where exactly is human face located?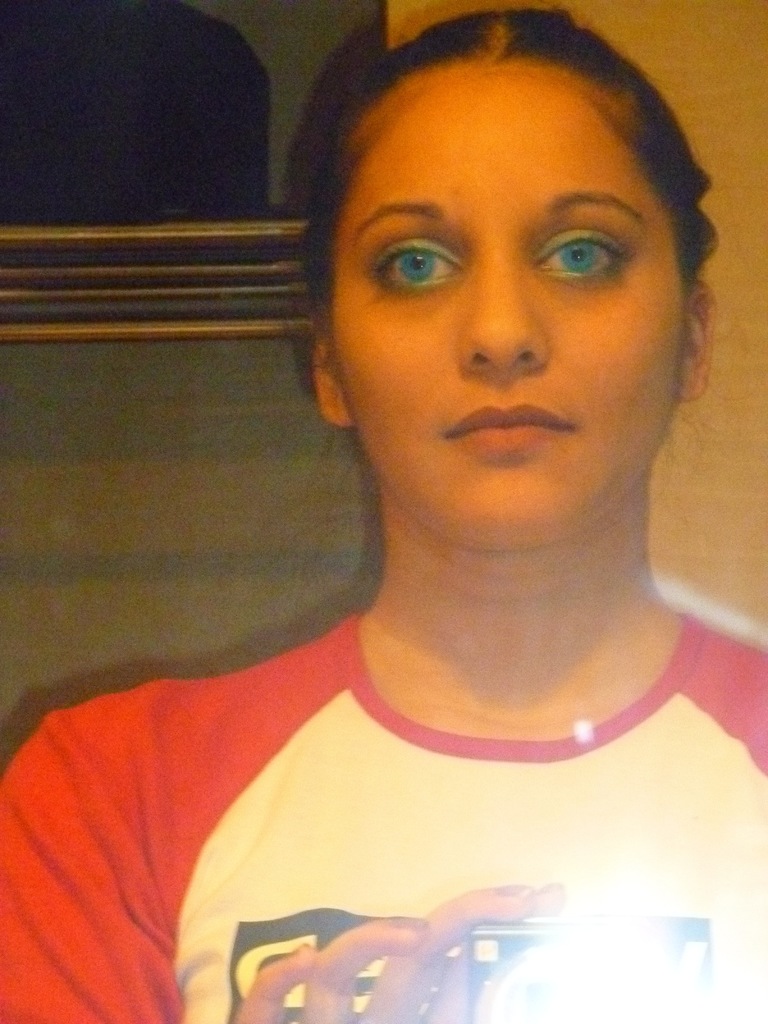
Its bounding box is x1=337 y1=59 x2=684 y2=545.
